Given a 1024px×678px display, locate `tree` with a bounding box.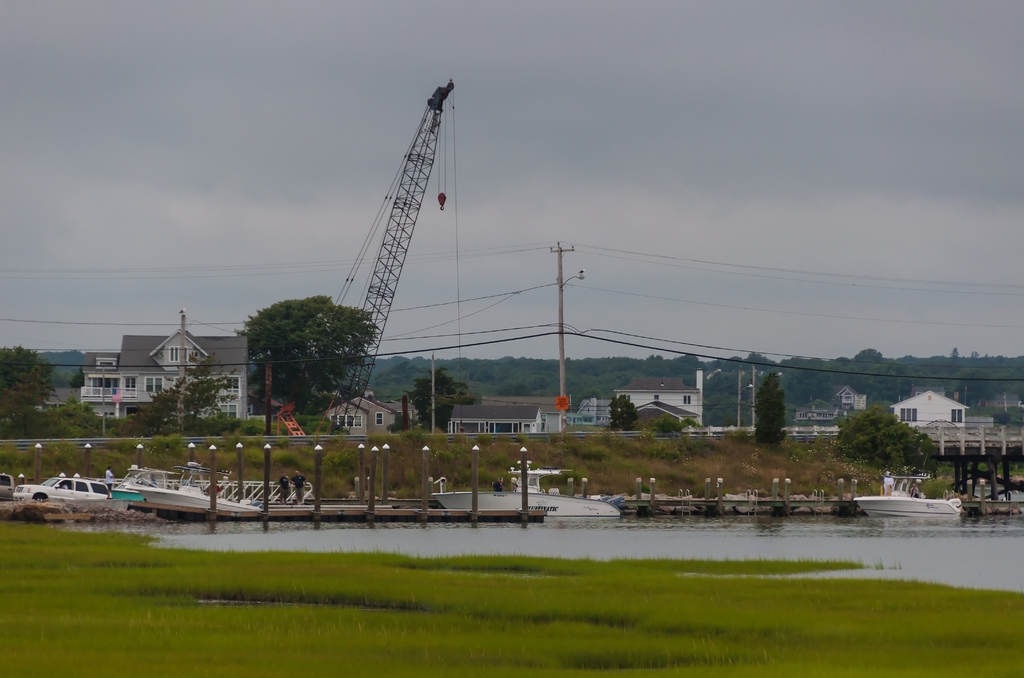
Located: (x1=63, y1=365, x2=86, y2=391).
